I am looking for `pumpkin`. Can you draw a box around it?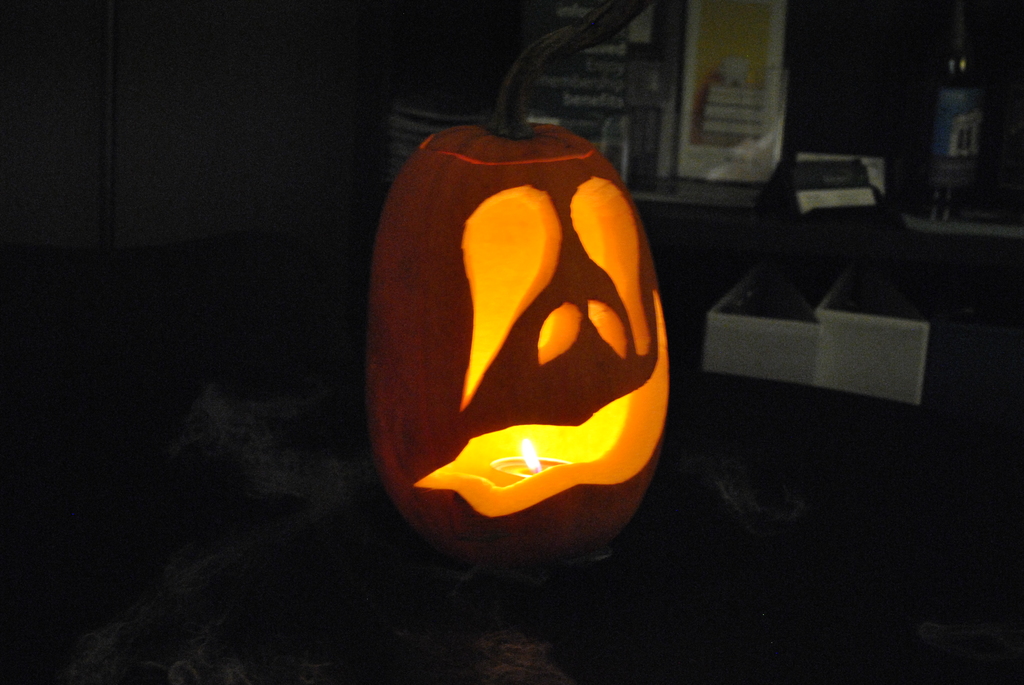
Sure, the bounding box is bbox(364, 0, 676, 597).
